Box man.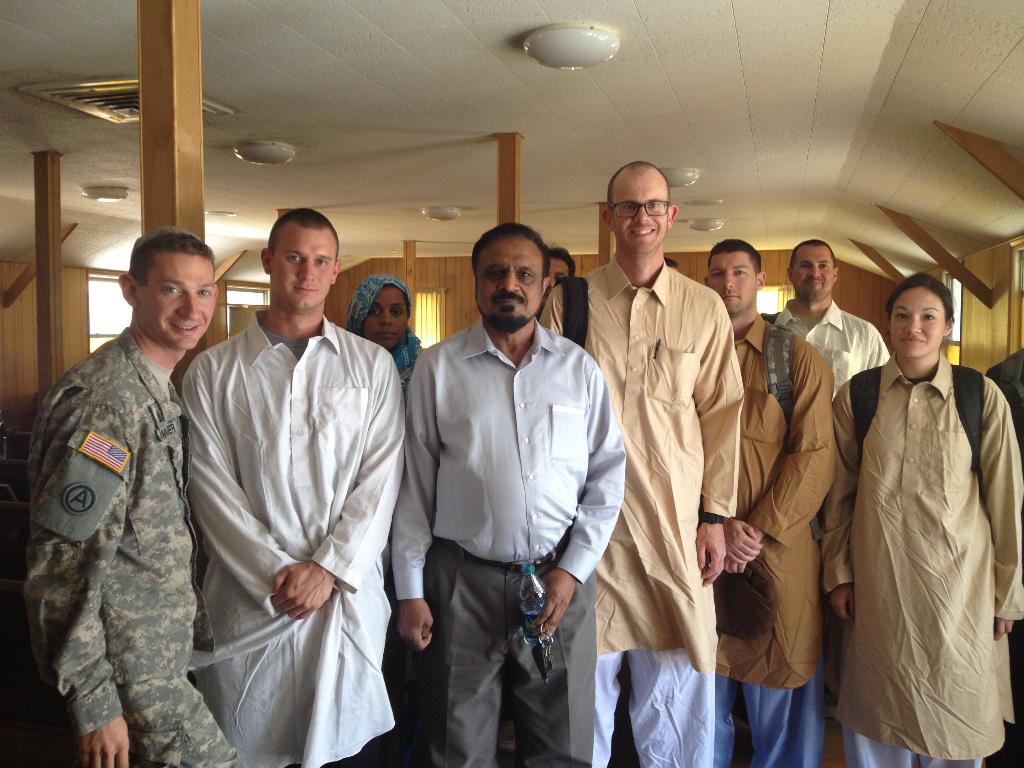
bbox(705, 229, 840, 767).
